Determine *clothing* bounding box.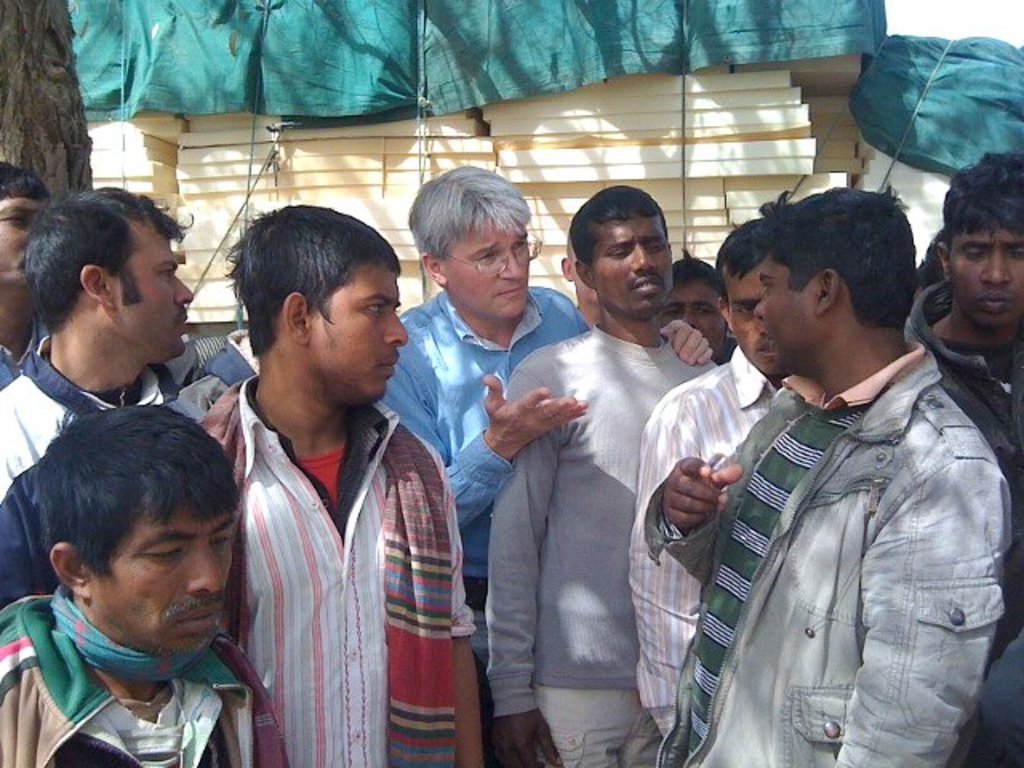
Determined: bbox=(382, 286, 598, 766).
